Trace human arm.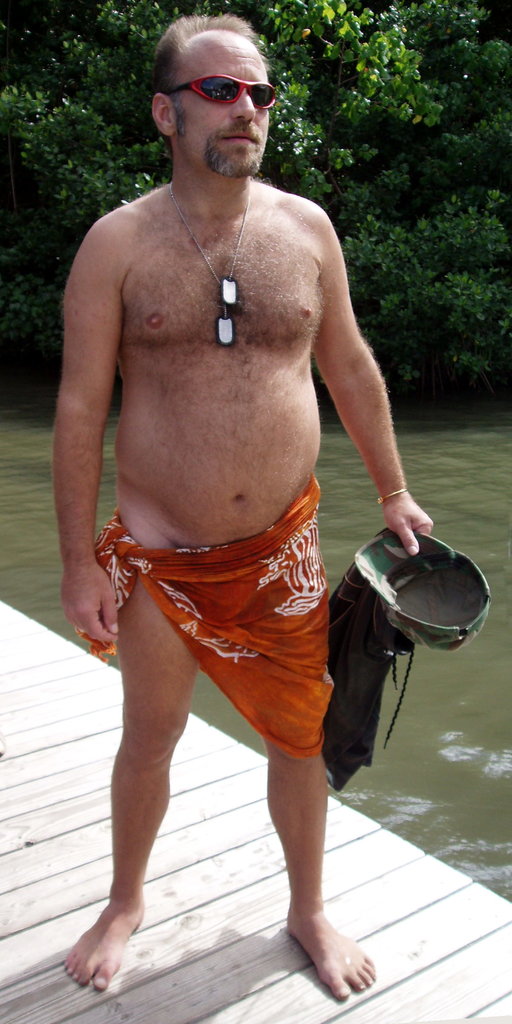
Traced to 310/237/404/547.
